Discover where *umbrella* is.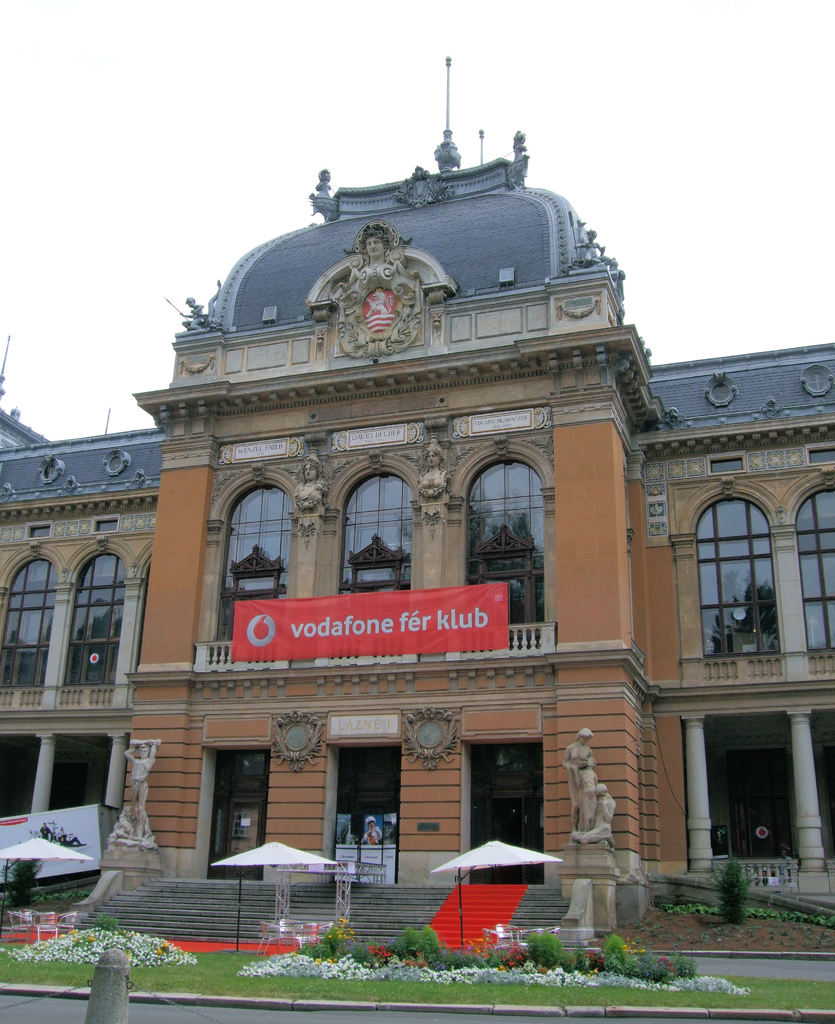
Discovered at crop(0, 836, 93, 938).
